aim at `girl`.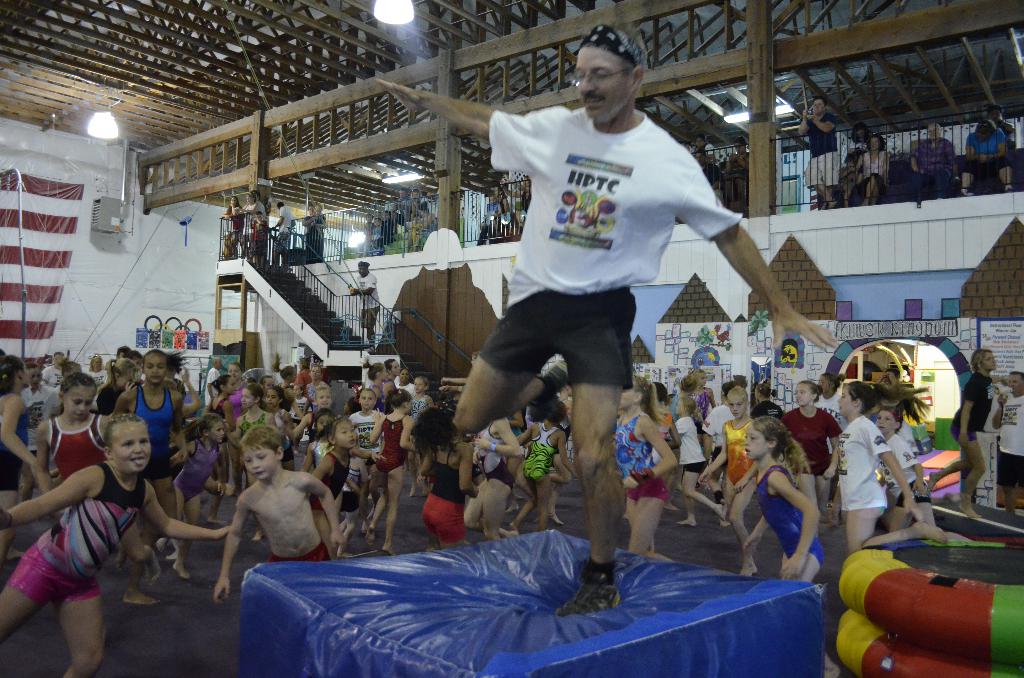
Aimed at [833,374,922,553].
